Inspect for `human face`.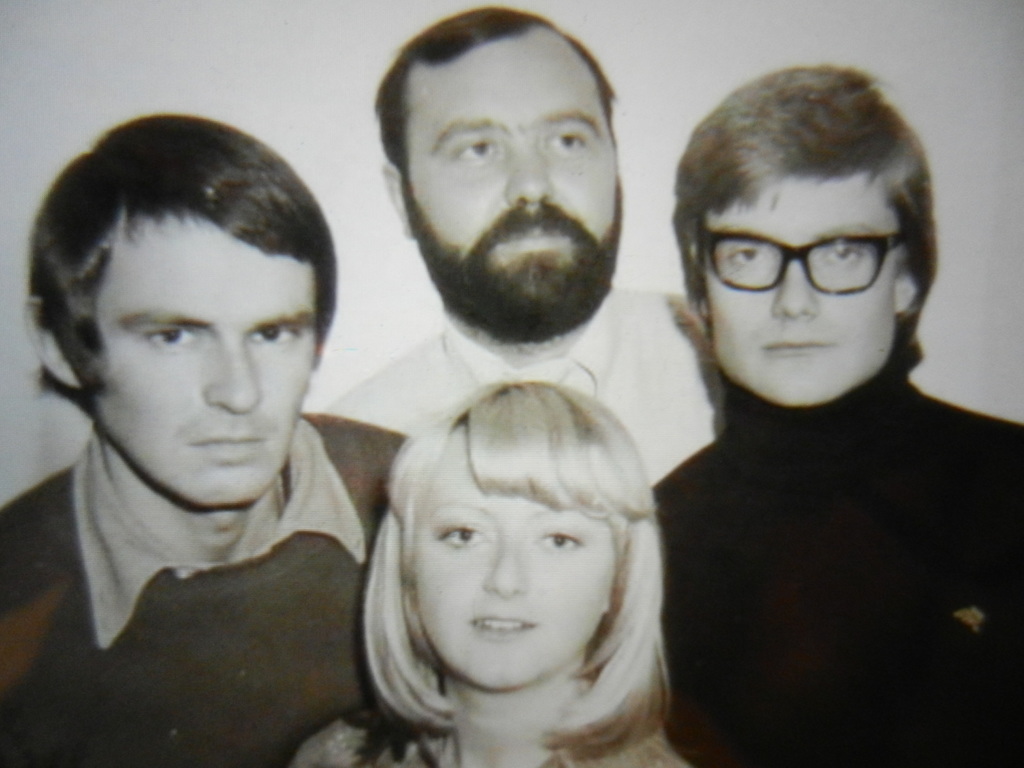
Inspection: (x1=79, y1=210, x2=323, y2=509).
